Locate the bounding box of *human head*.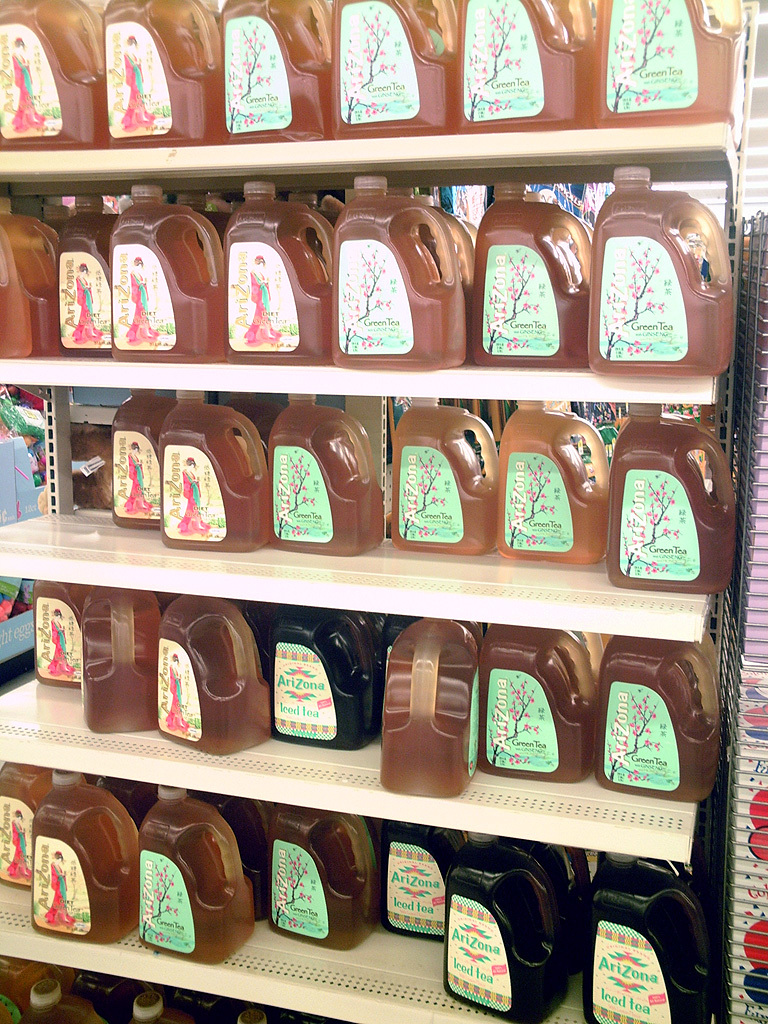
Bounding box: {"x1": 122, "y1": 33, "x2": 137, "y2": 53}.
